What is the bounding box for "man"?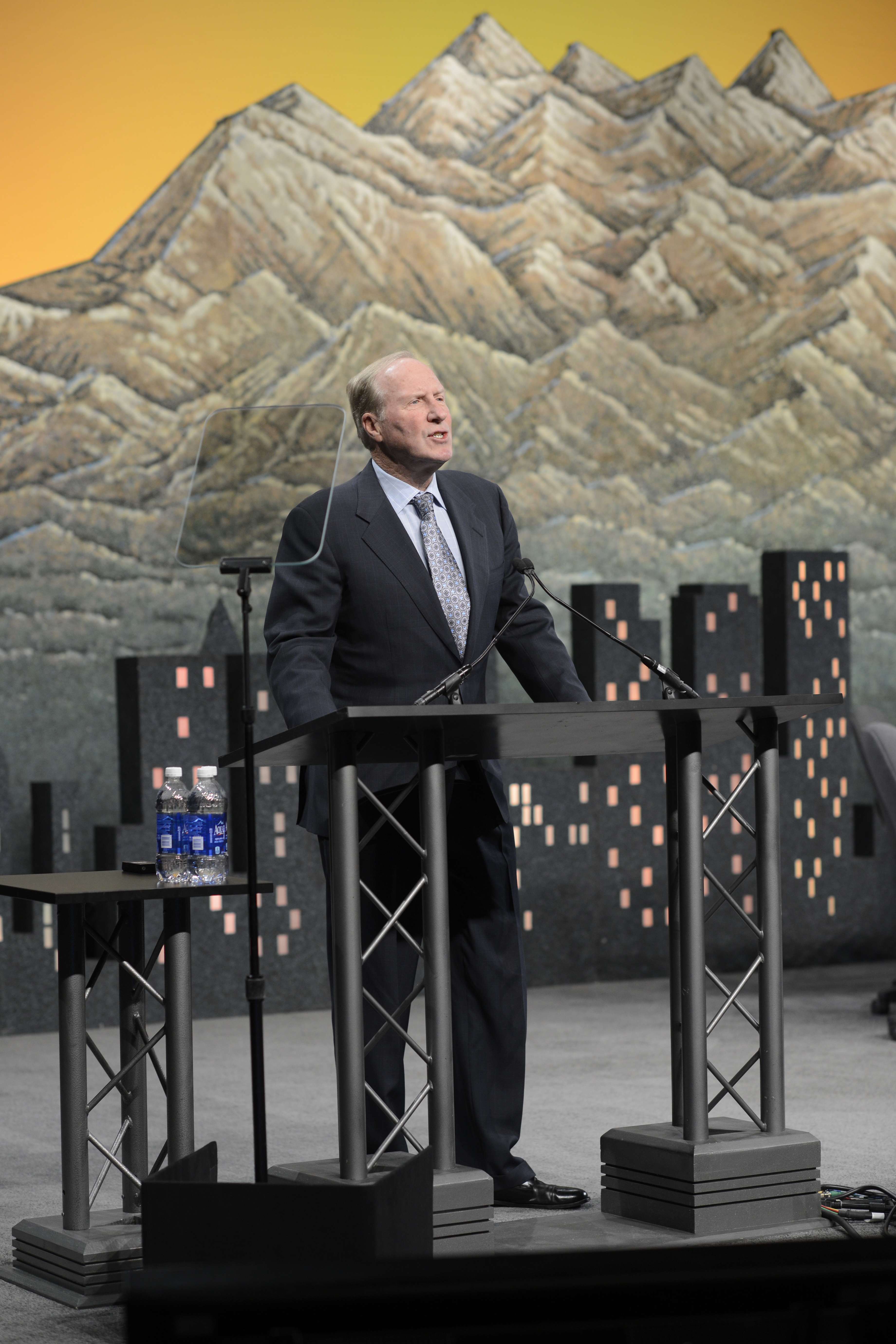
(56, 77, 146, 299).
